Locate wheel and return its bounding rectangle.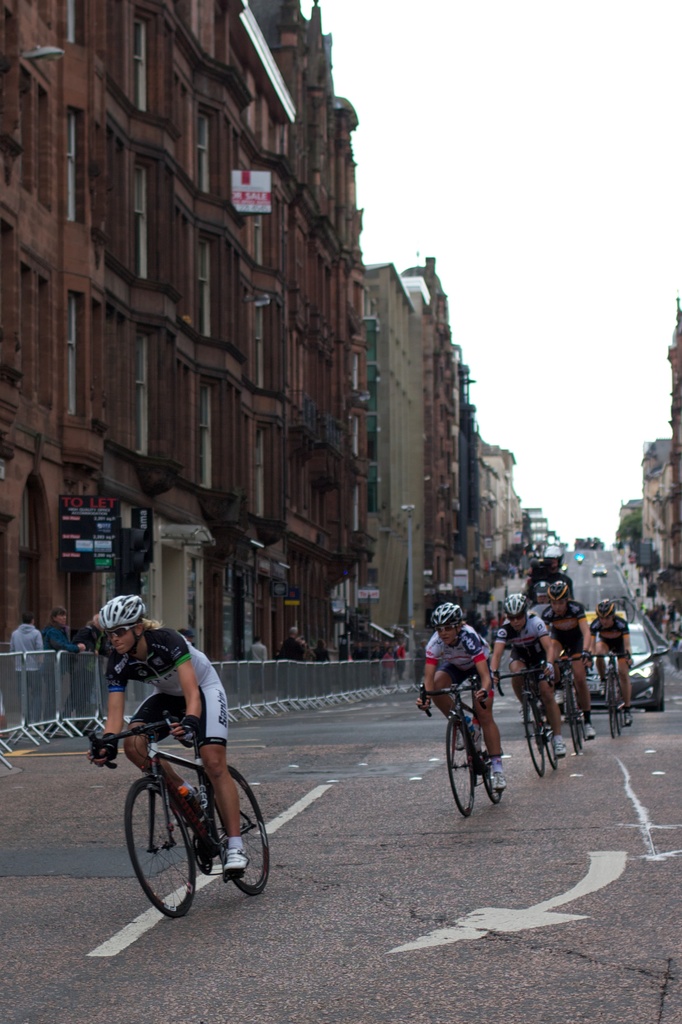
(left=124, top=794, right=188, bottom=919).
